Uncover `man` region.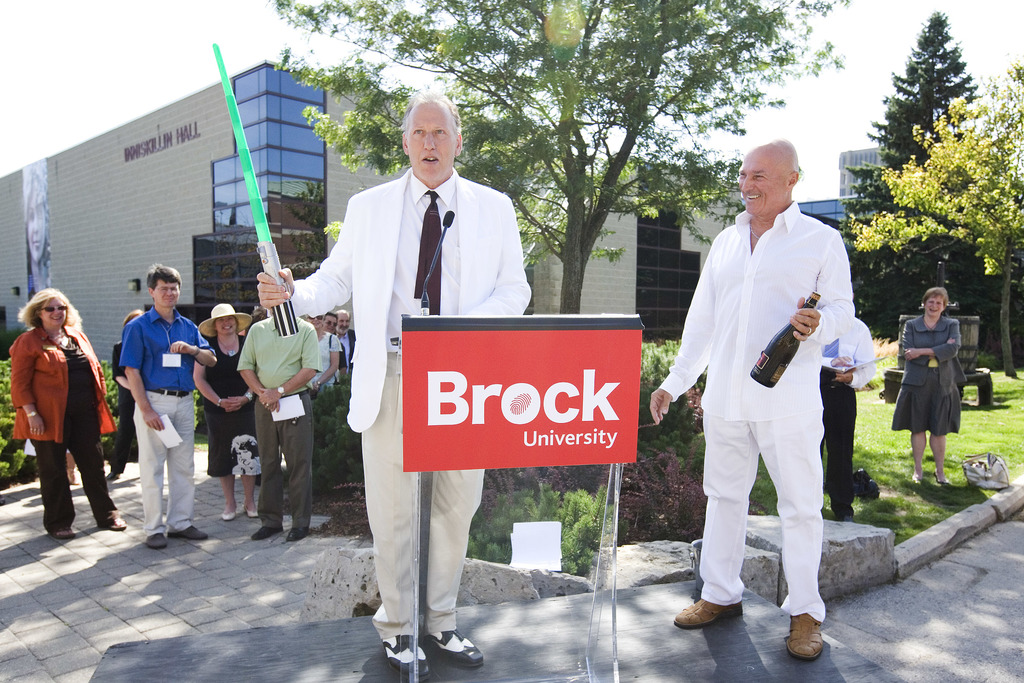
Uncovered: [229, 300, 330, 541].
